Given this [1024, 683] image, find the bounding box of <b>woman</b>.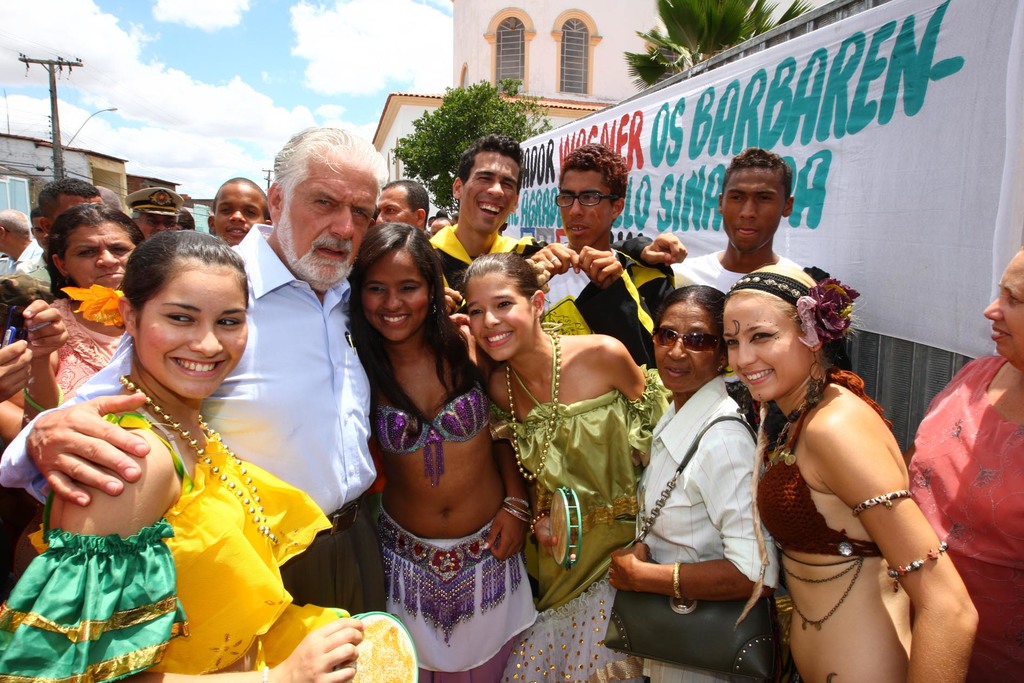
bbox=[693, 253, 979, 682].
